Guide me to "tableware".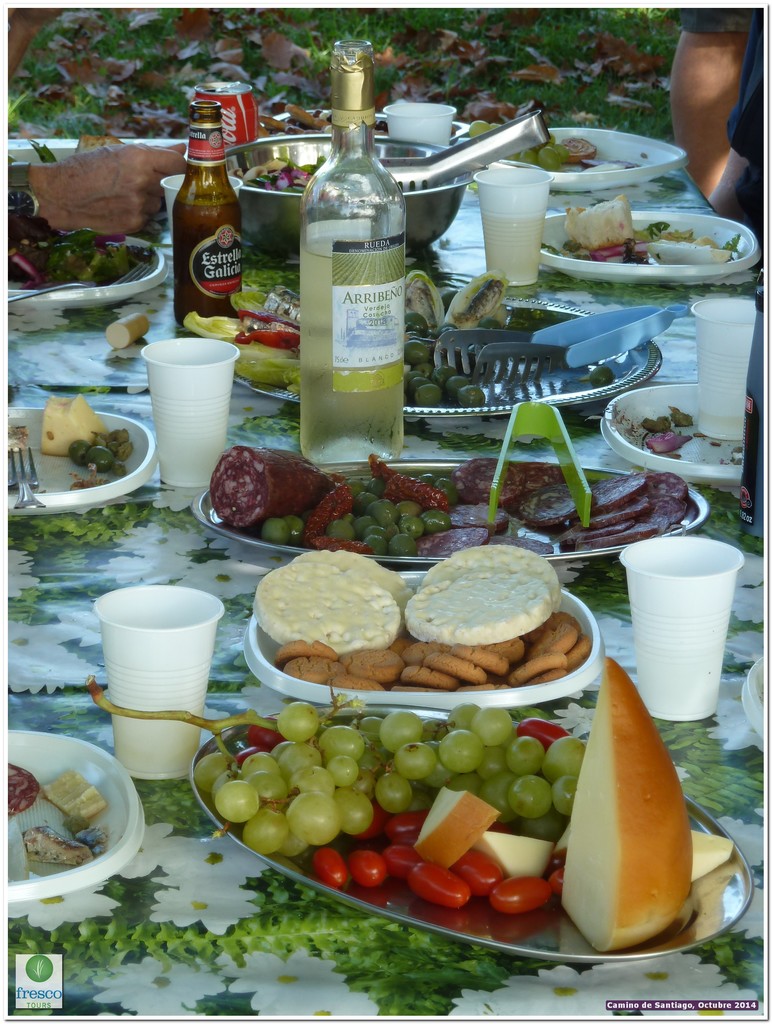
Guidance: (left=615, top=529, right=741, bottom=723).
